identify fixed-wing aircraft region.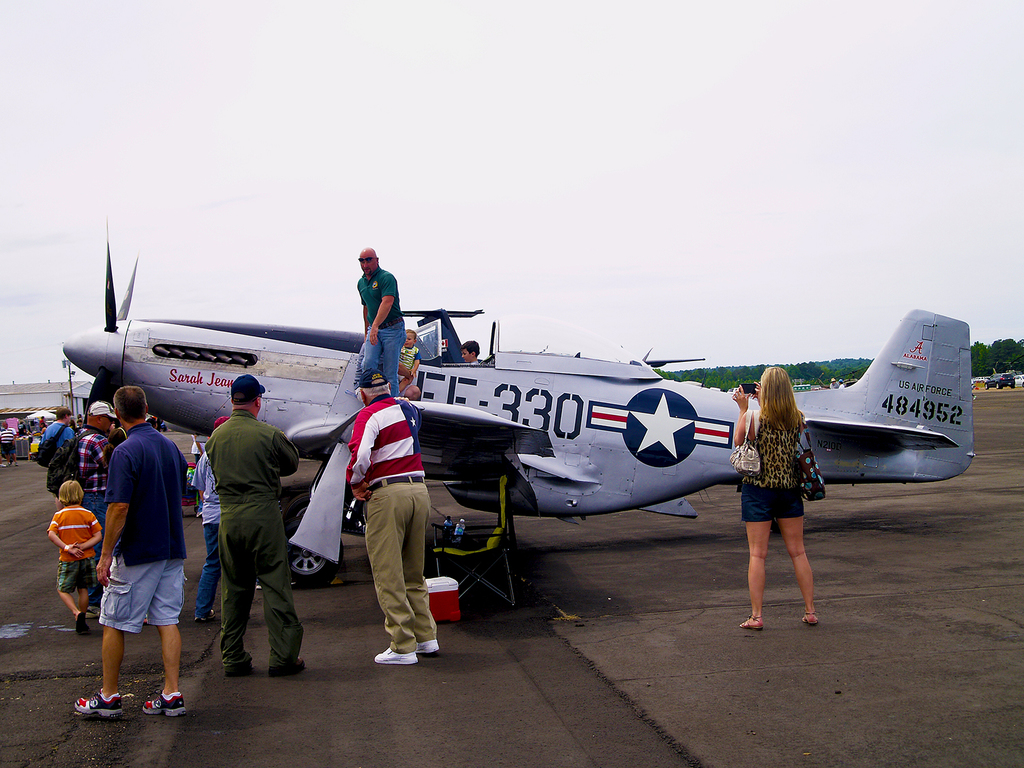
Region: l=62, t=215, r=980, b=582.
